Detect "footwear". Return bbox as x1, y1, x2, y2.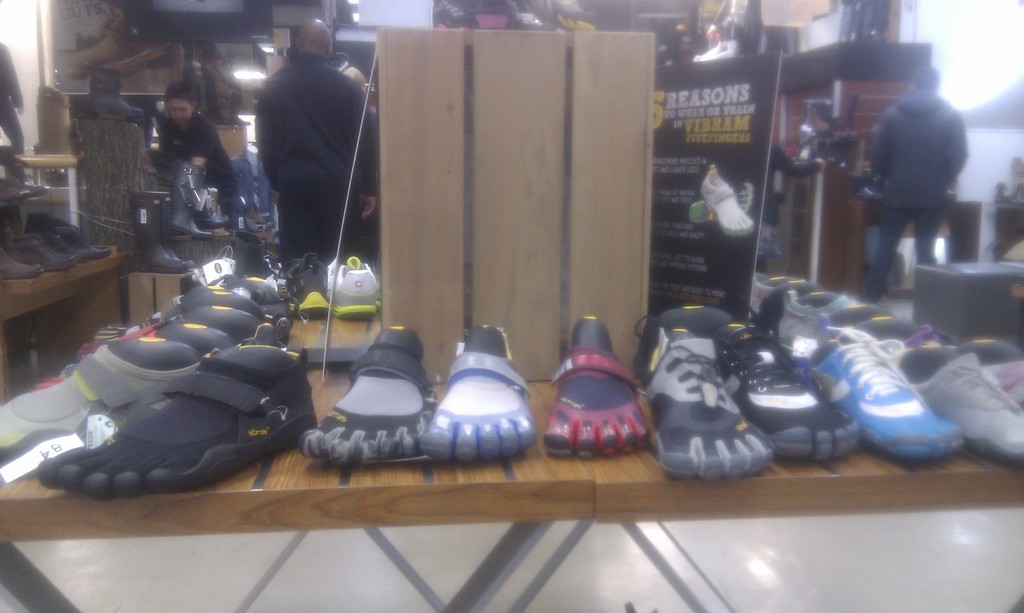
20, 232, 91, 259.
